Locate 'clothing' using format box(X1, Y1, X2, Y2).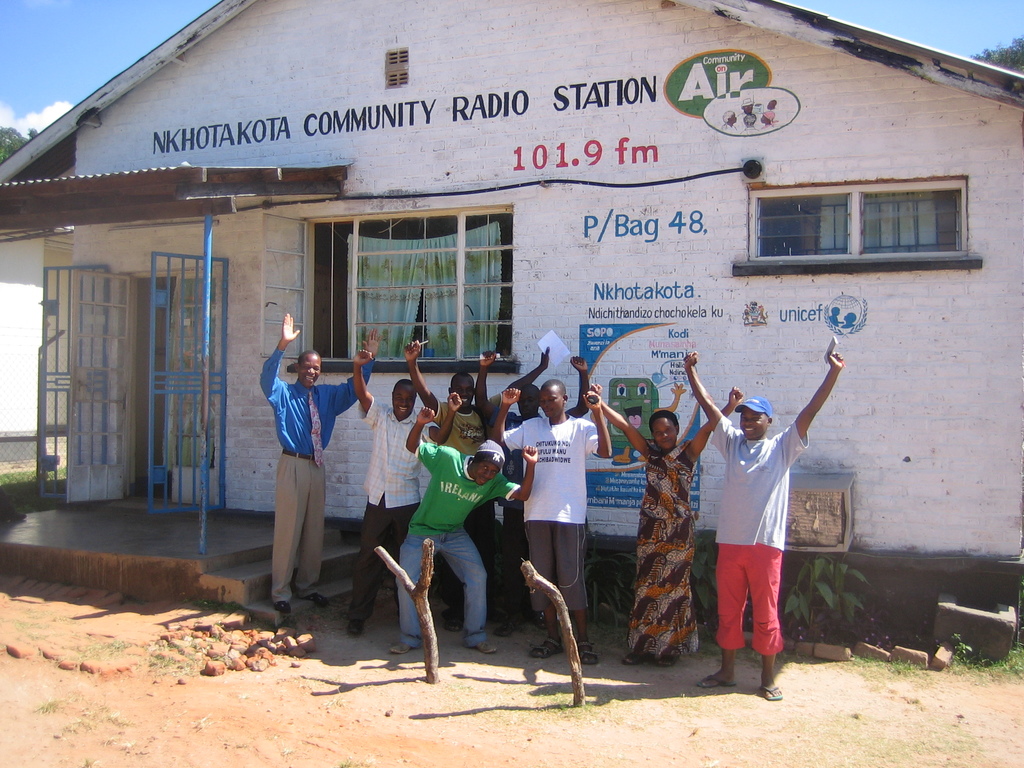
box(345, 393, 422, 625).
